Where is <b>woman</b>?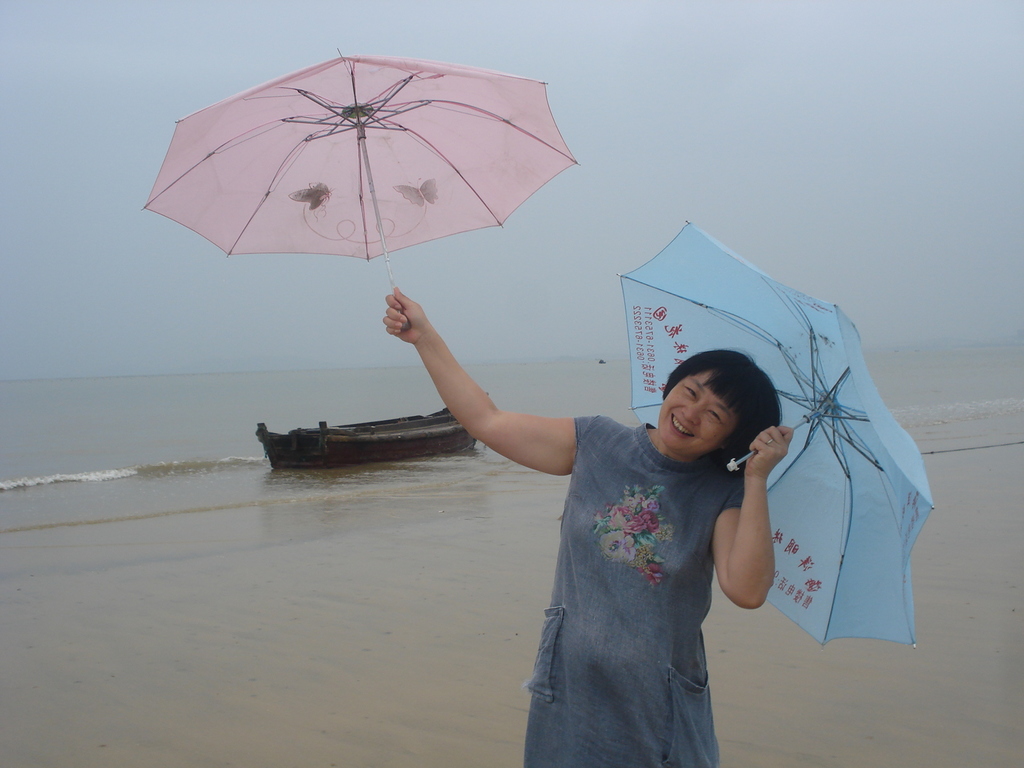
detection(381, 278, 797, 767).
